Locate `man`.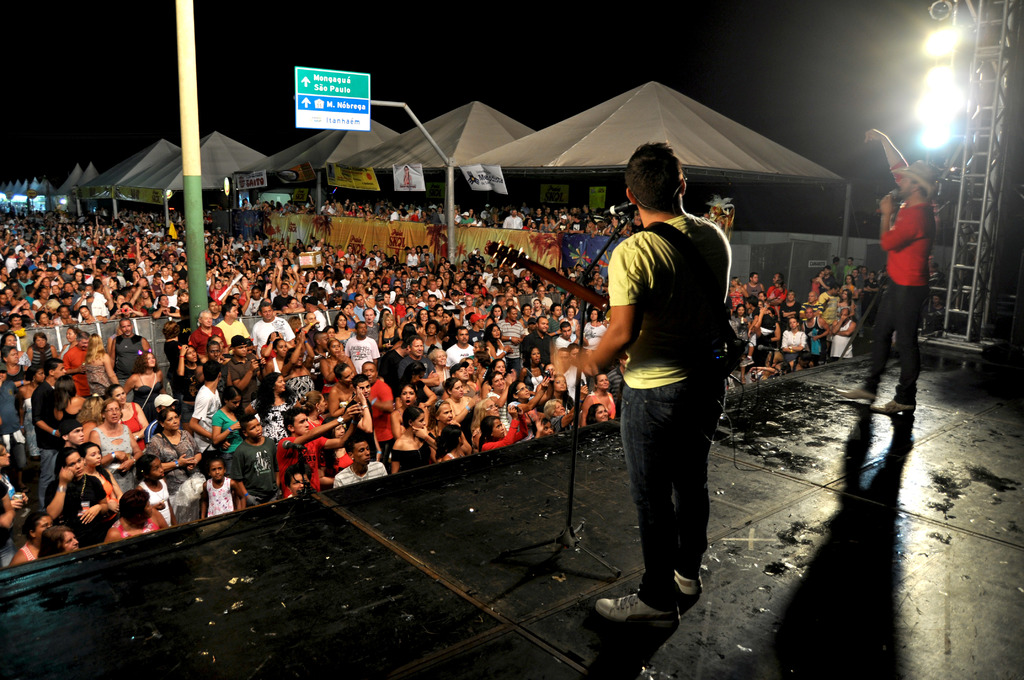
Bounding box: Rect(56, 417, 87, 461).
